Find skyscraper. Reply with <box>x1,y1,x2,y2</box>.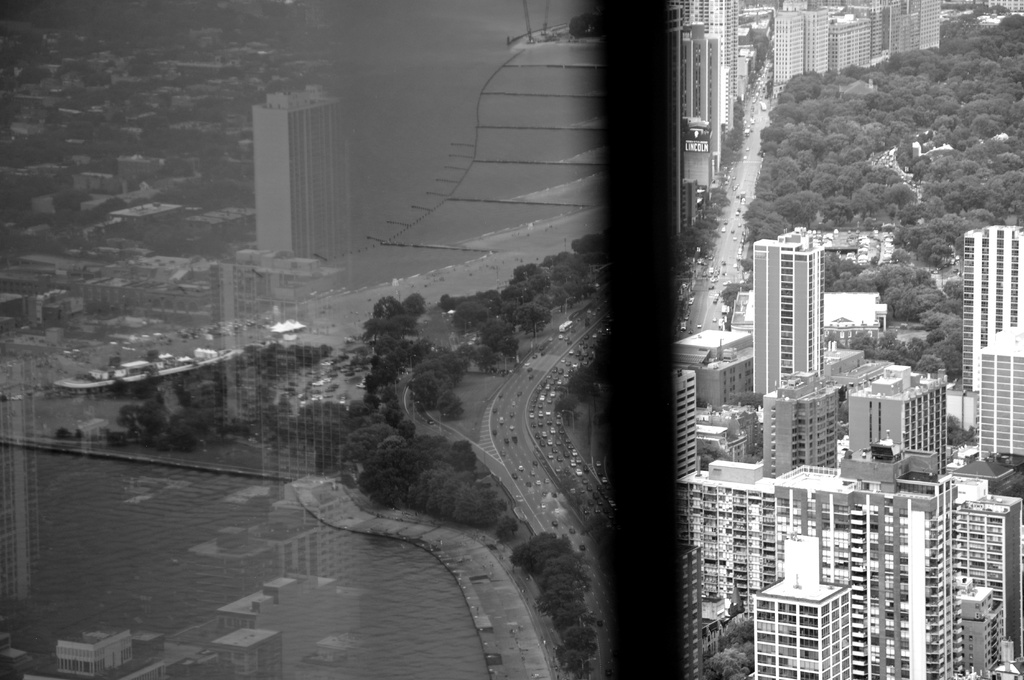
<box>676,23,721,198</box>.
